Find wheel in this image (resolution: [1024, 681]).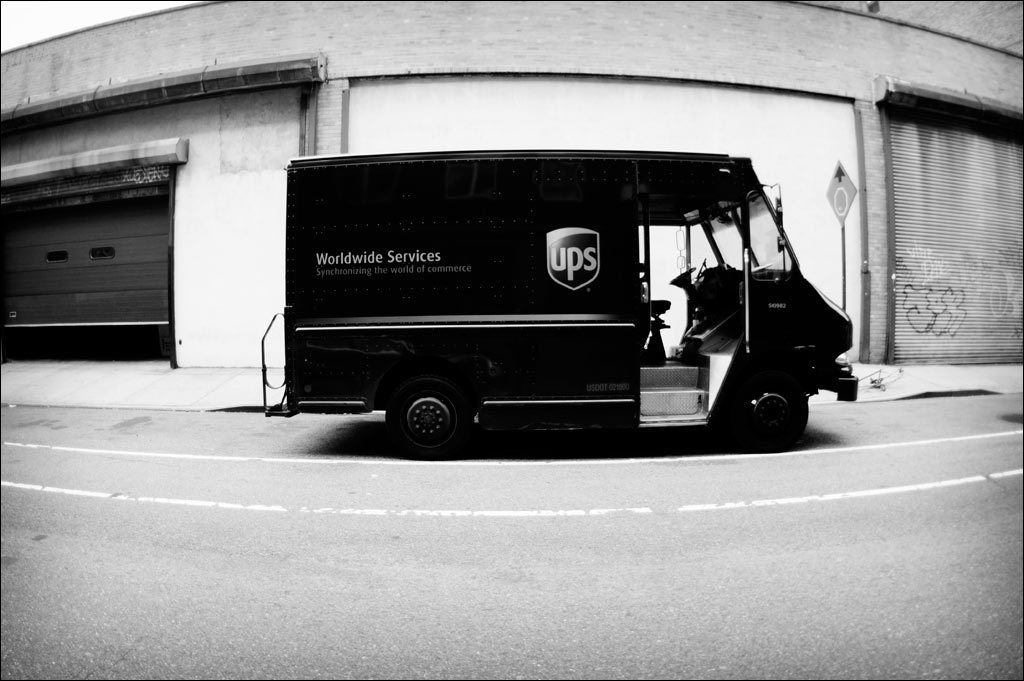
box(735, 376, 804, 454).
